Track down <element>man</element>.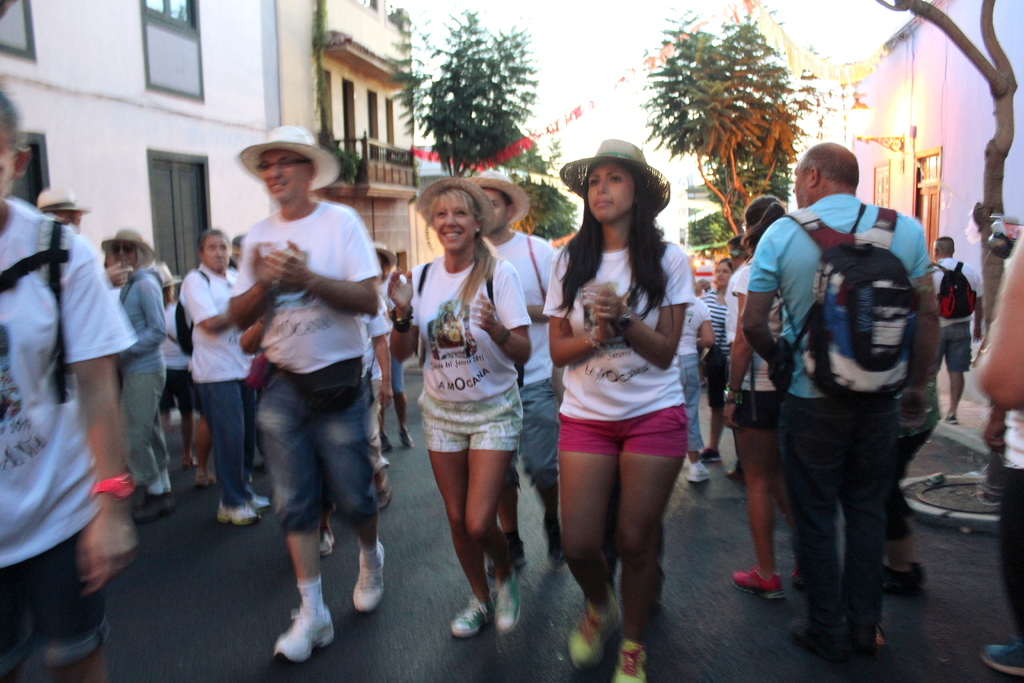
Tracked to select_region(177, 215, 272, 525).
